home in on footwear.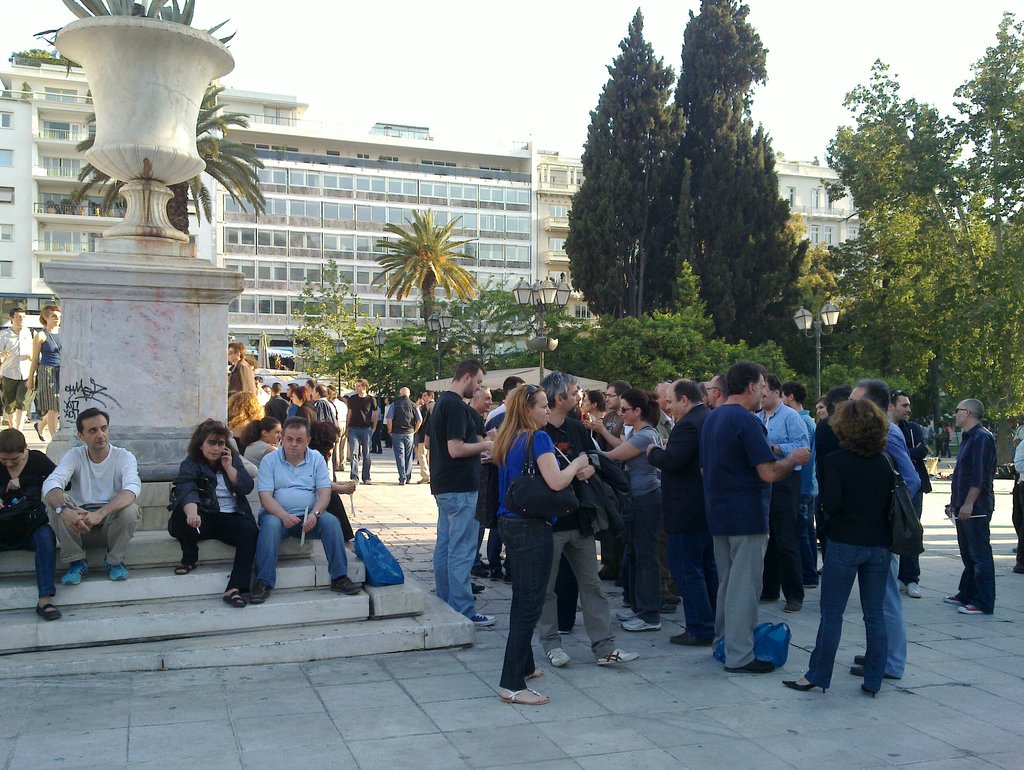
Homed in at [x1=61, y1=562, x2=88, y2=588].
